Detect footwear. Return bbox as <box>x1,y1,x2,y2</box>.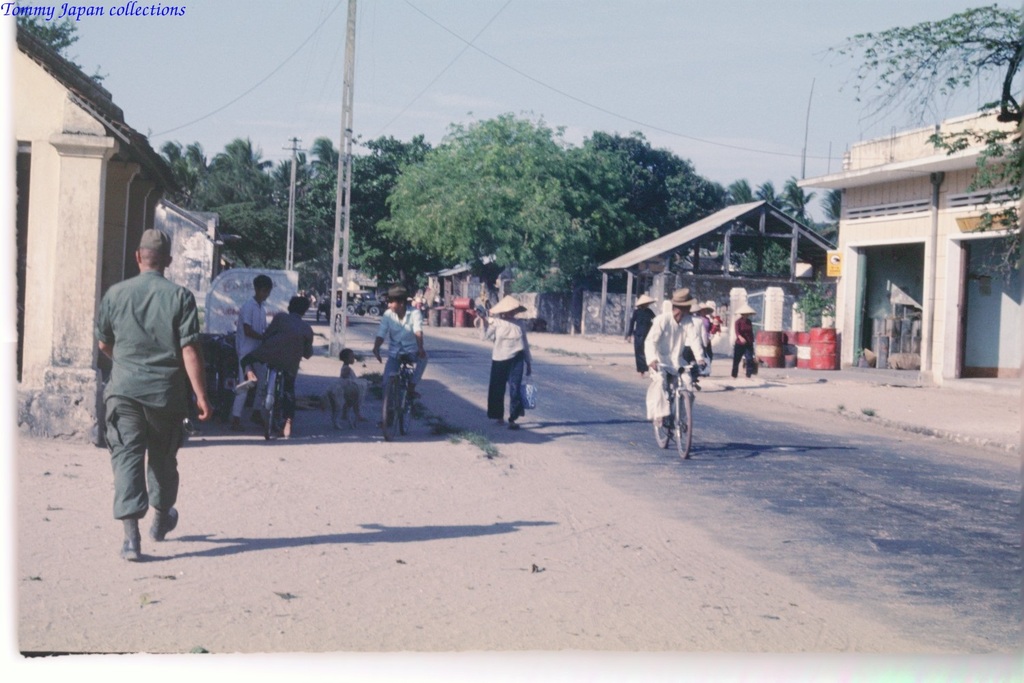
<box>251,412,263,426</box>.
